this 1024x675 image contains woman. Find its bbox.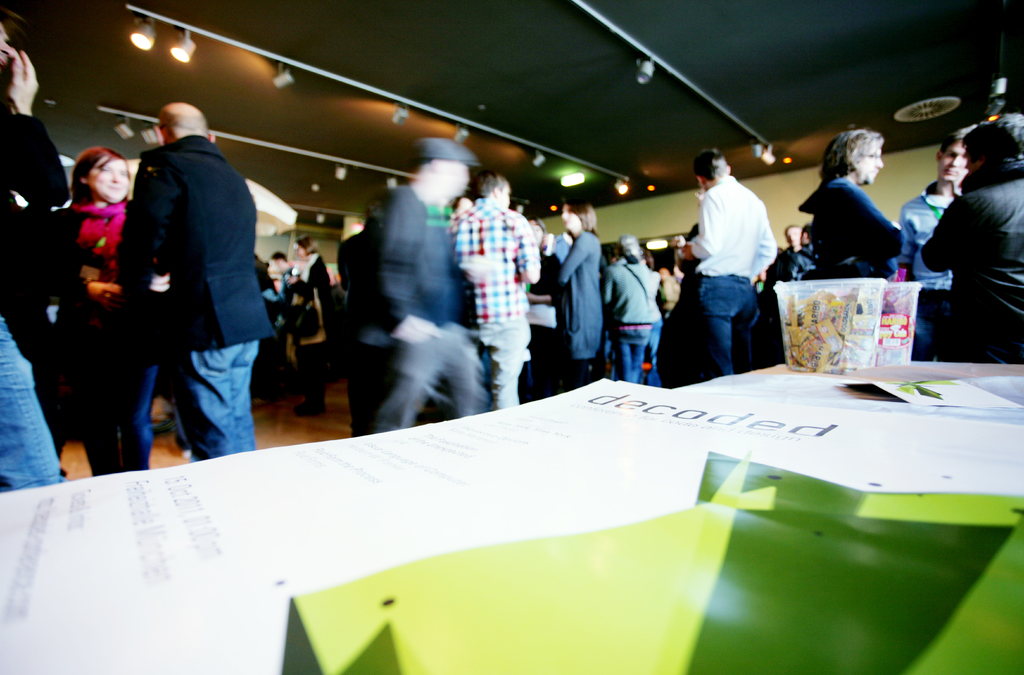
[552, 195, 601, 384].
